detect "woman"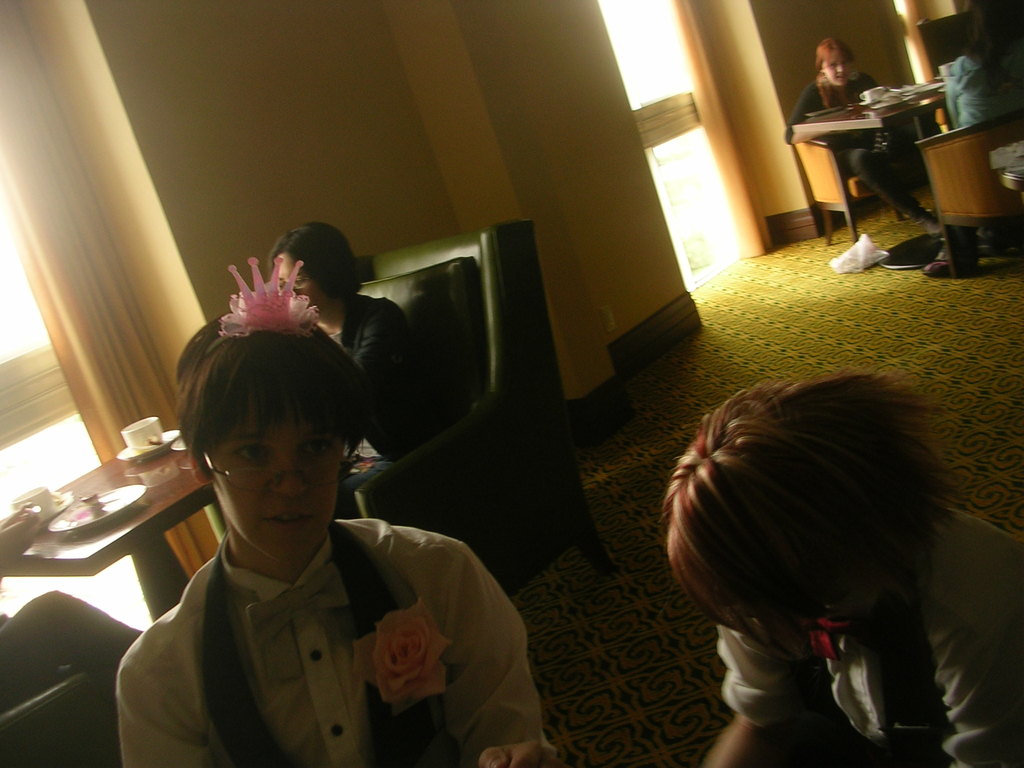
266, 220, 442, 516
